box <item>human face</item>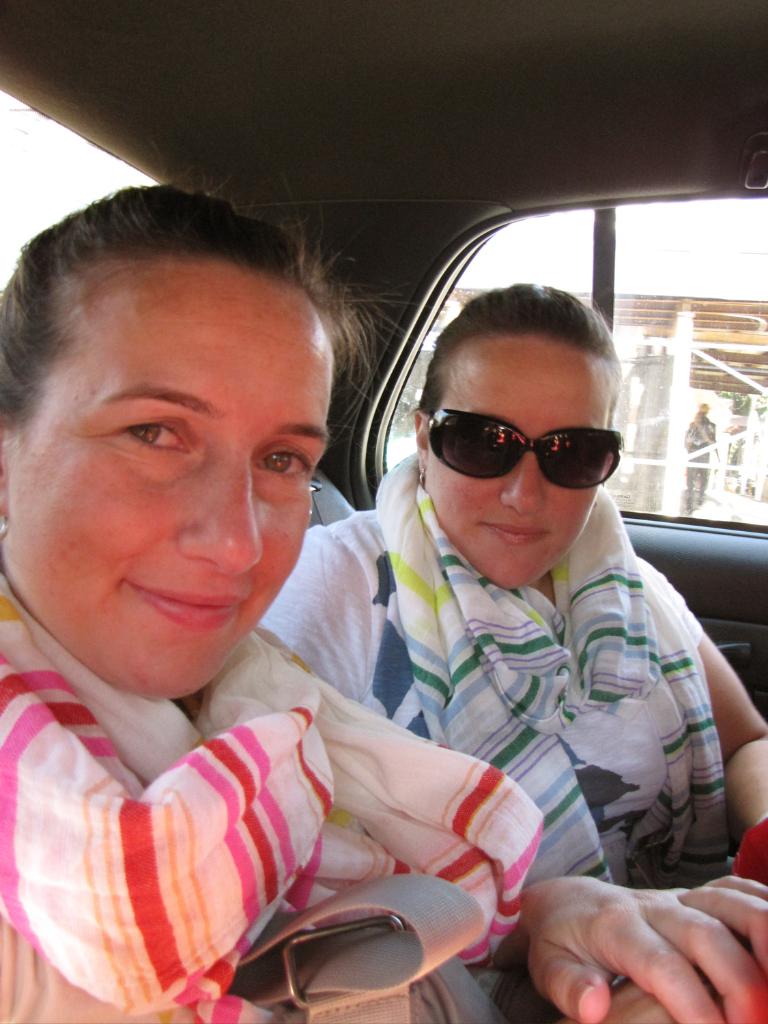
rect(423, 344, 617, 587)
